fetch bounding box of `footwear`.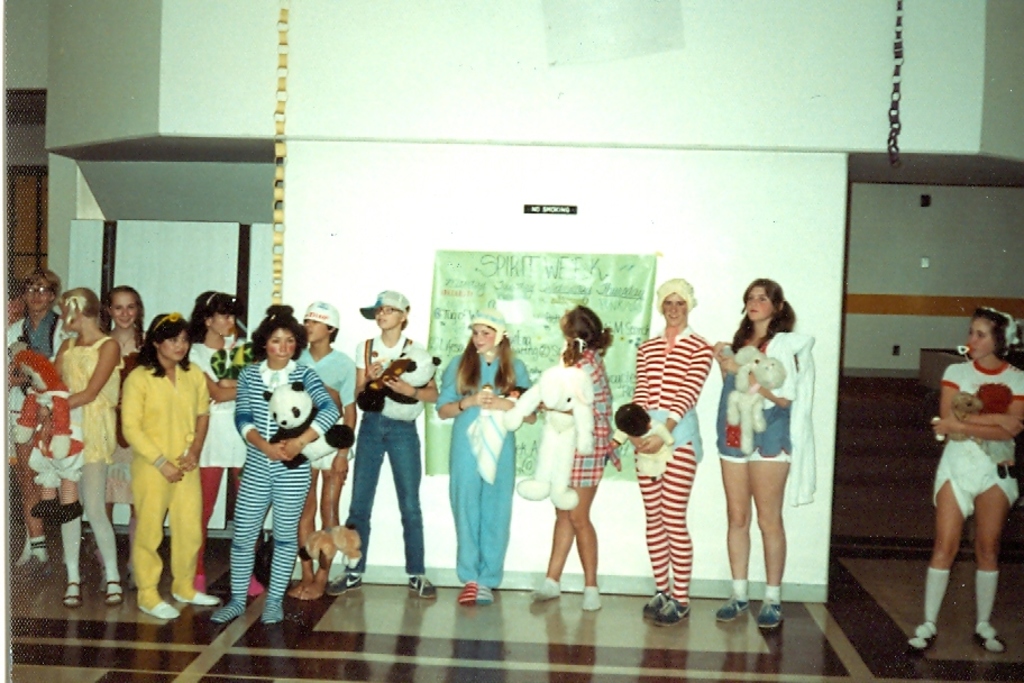
Bbox: locate(643, 590, 670, 619).
